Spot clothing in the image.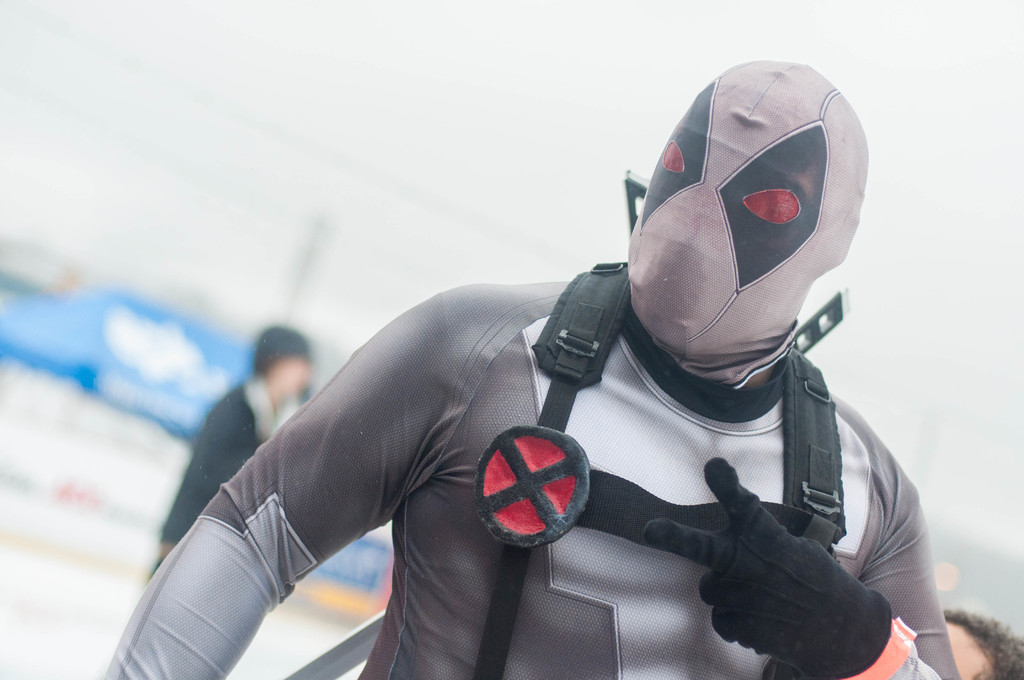
clothing found at 147:373:291:566.
